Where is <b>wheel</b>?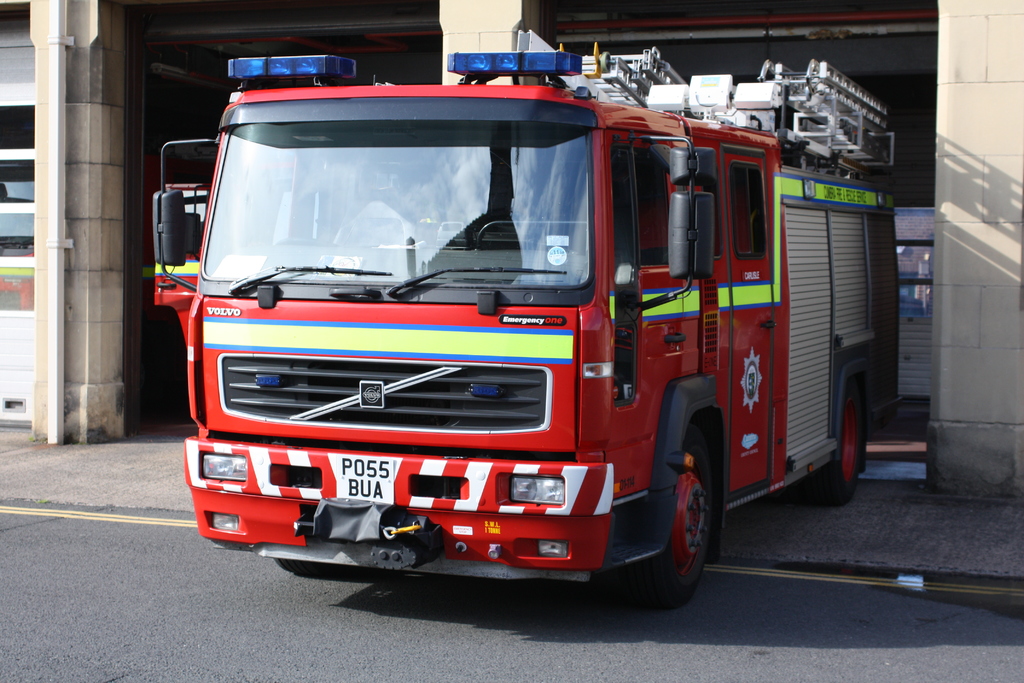
box=[272, 559, 323, 575].
